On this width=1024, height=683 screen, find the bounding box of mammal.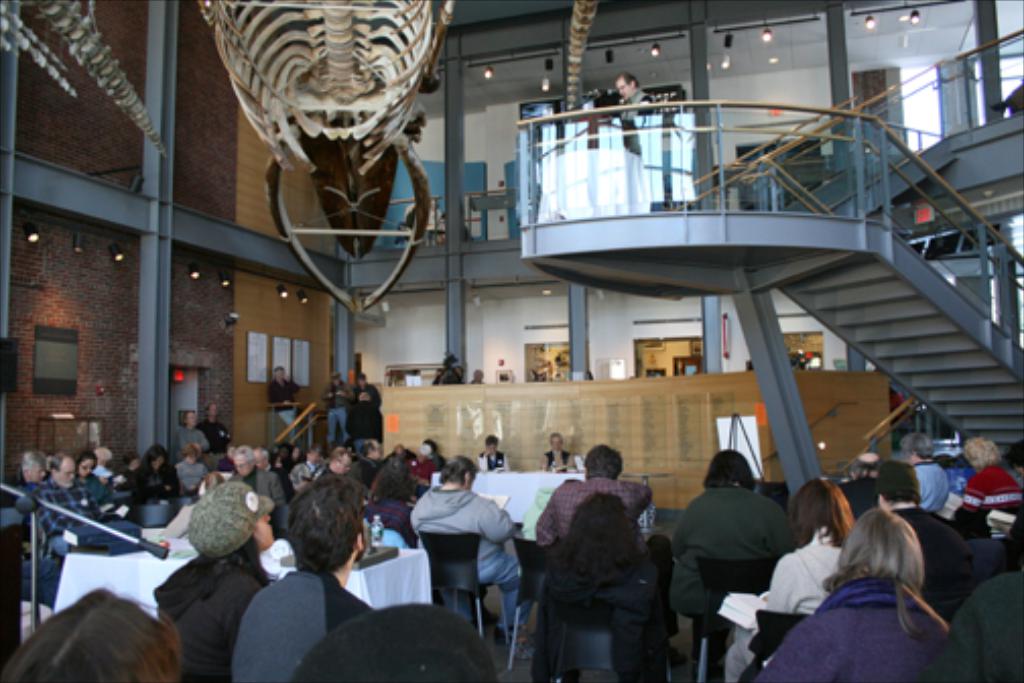
Bounding box: [x1=801, y1=506, x2=967, y2=663].
